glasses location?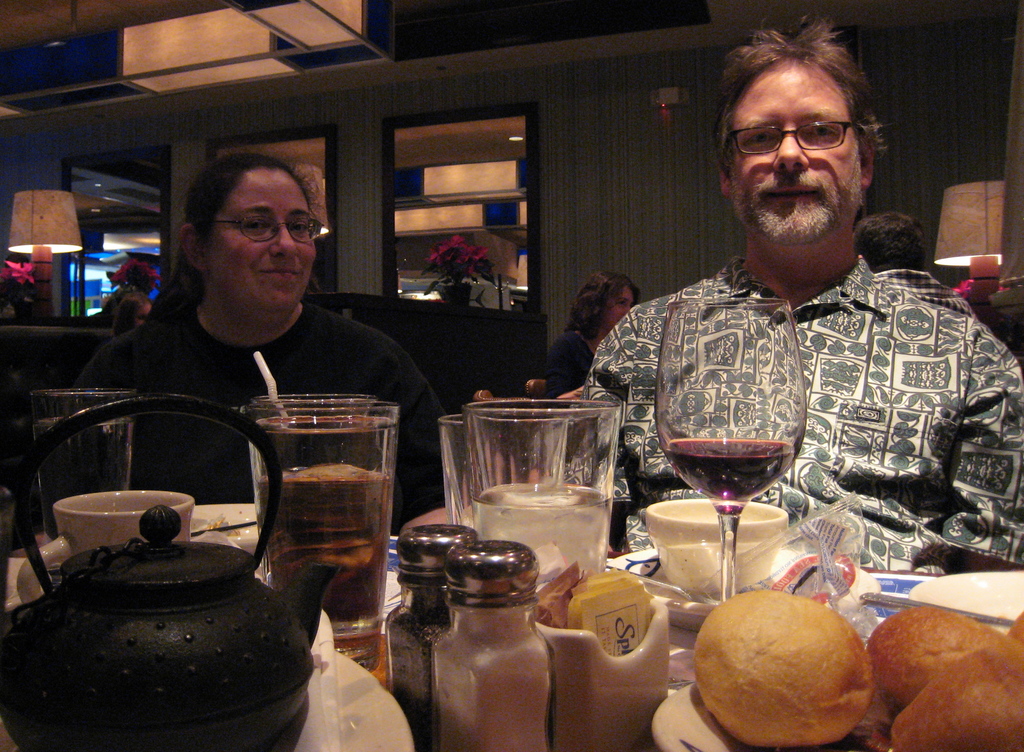
bbox=(733, 99, 881, 151)
